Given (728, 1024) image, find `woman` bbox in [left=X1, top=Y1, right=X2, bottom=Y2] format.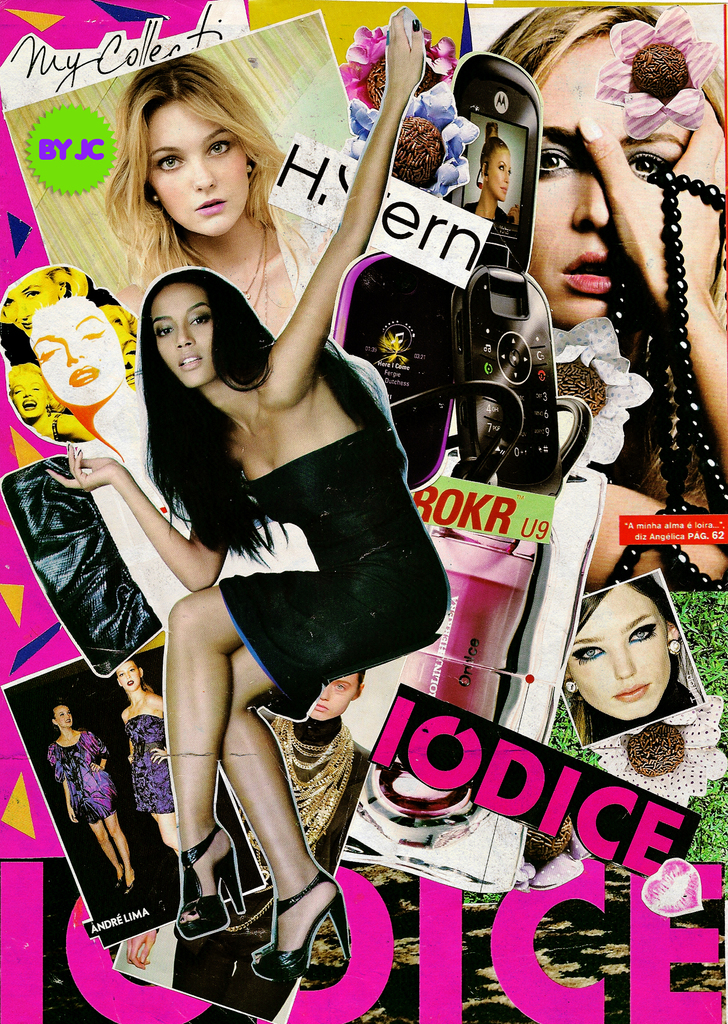
[left=27, top=300, right=162, bottom=468].
